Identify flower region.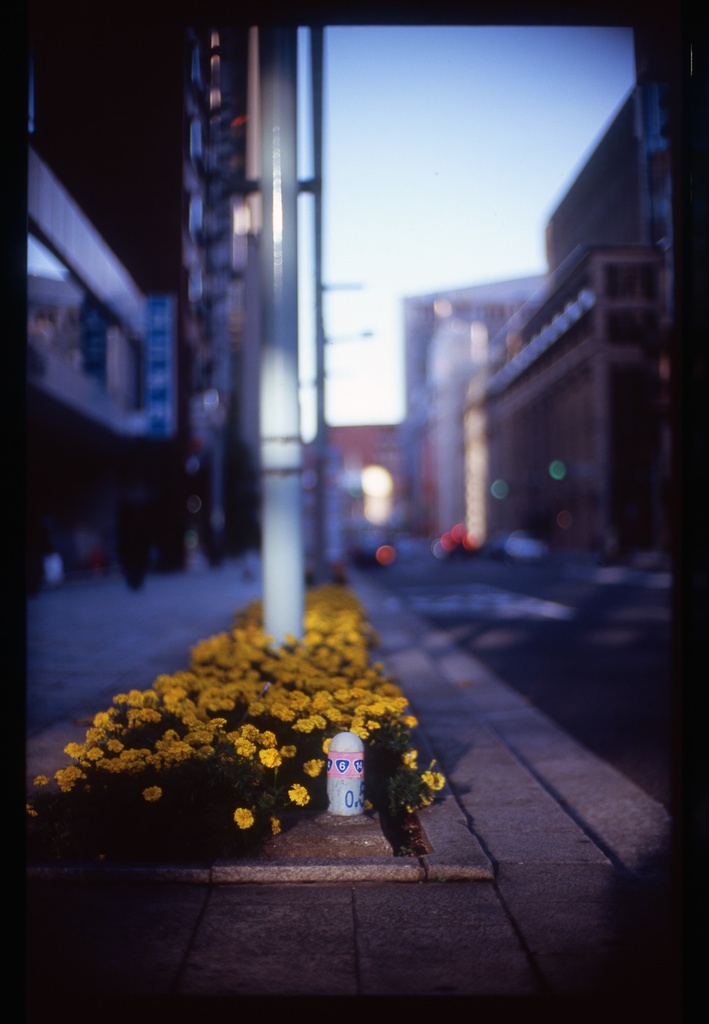
Region: locate(234, 800, 257, 829).
